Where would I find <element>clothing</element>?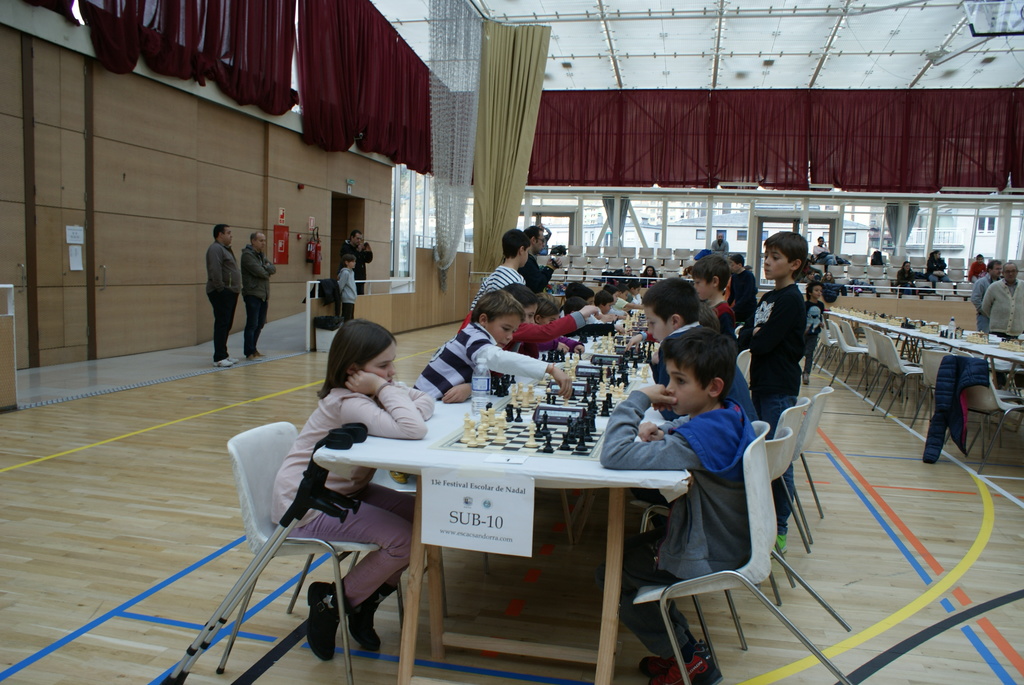
At [333, 267, 361, 323].
